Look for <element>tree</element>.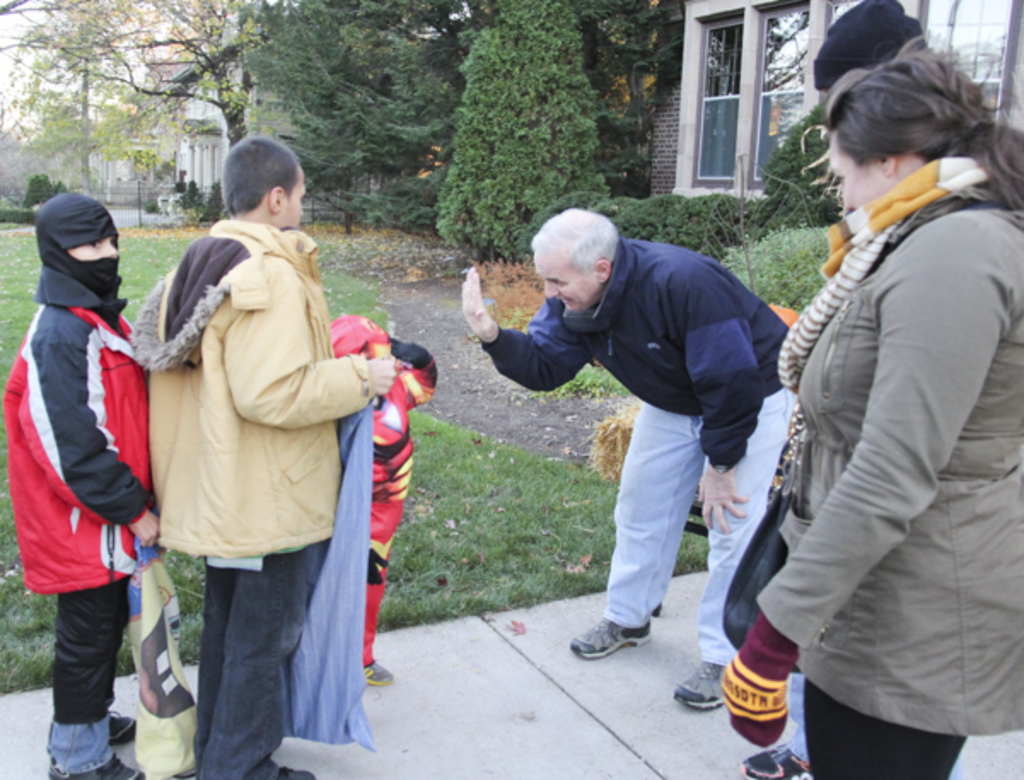
Found: <box>418,34,637,227</box>.
